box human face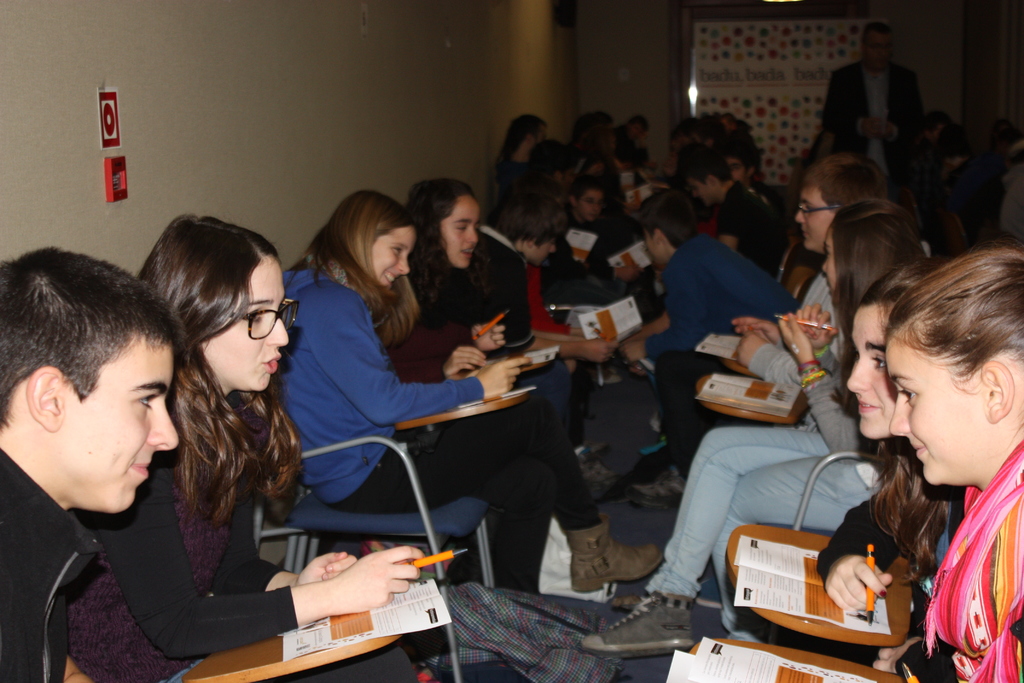
536/239/553/264
